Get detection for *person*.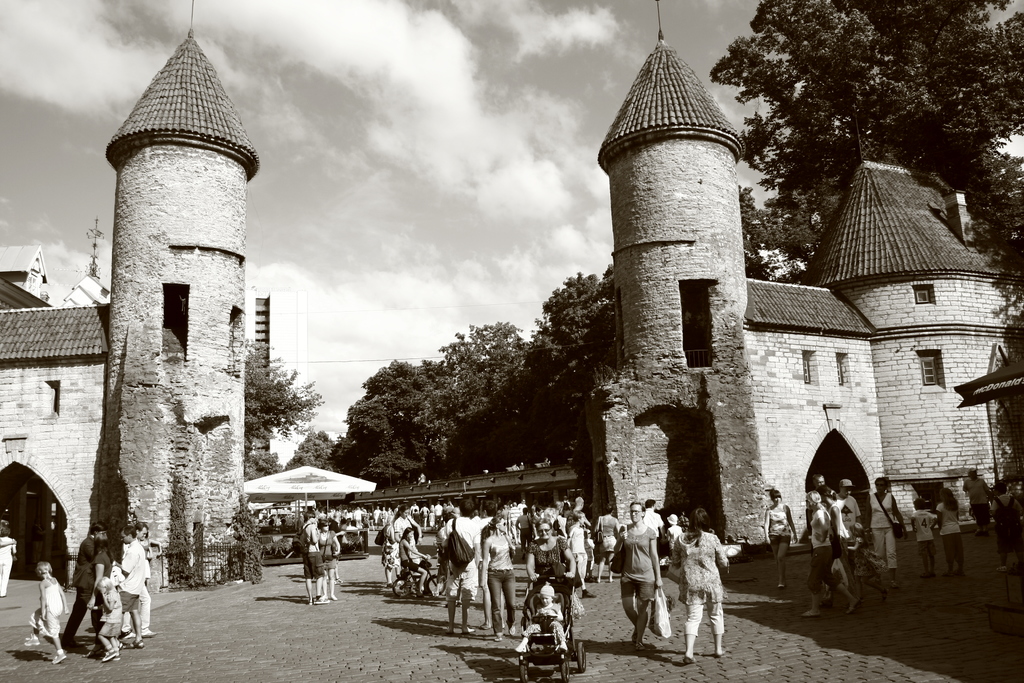
Detection: [476, 509, 520, 630].
